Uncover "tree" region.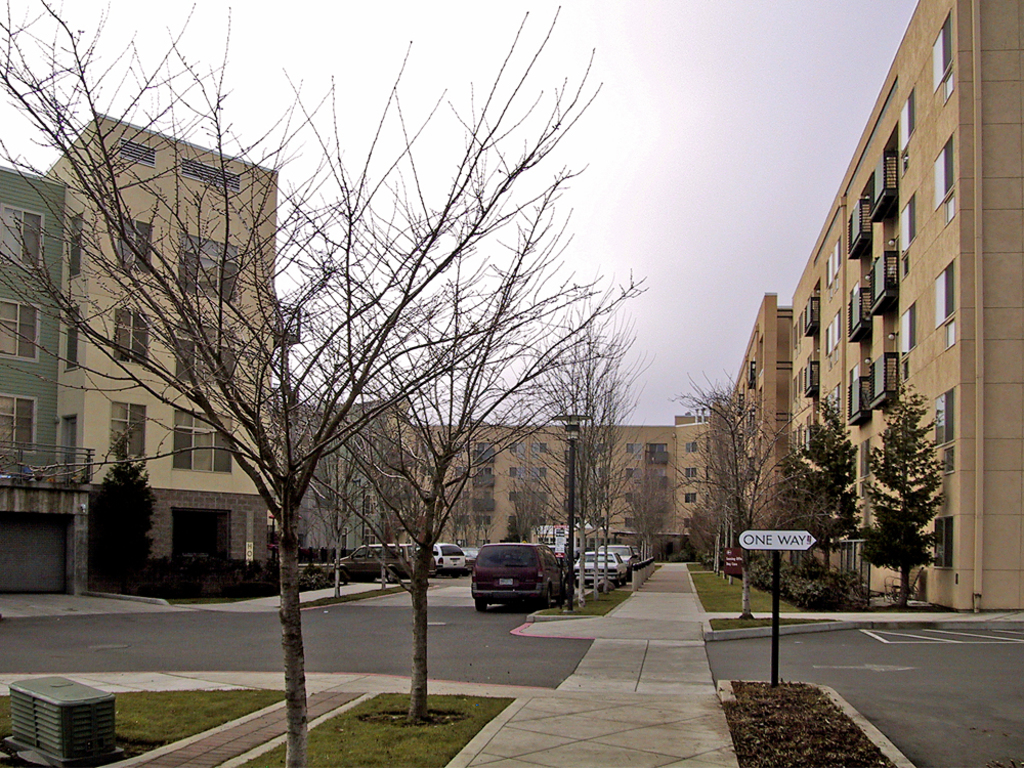
Uncovered: rect(300, 402, 385, 604).
